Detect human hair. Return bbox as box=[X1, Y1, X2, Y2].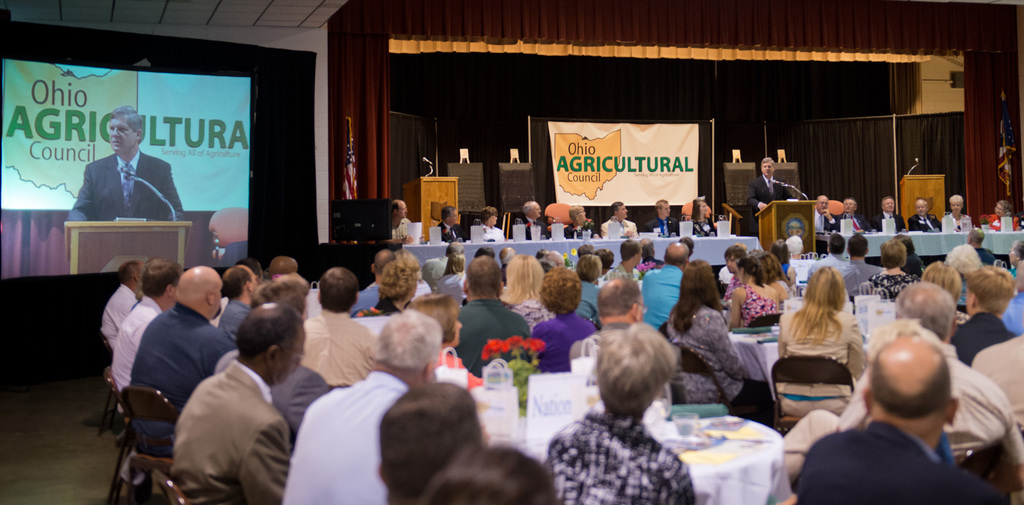
box=[993, 199, 1012, 219].
